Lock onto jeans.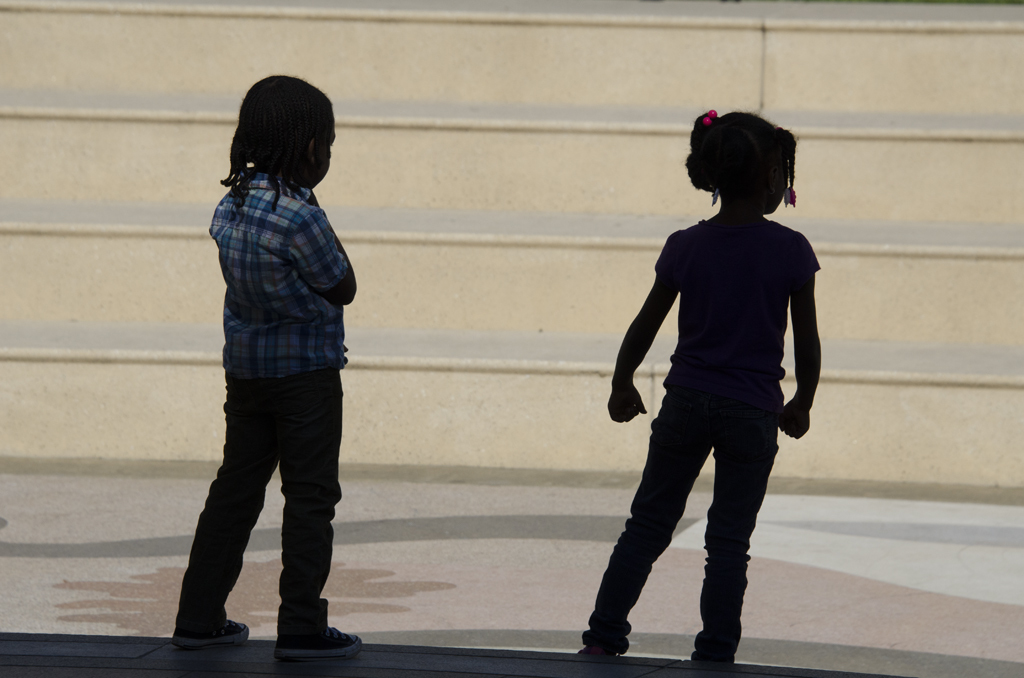
Locked: [x1=172, y1=392, x2=339, y2=628].
